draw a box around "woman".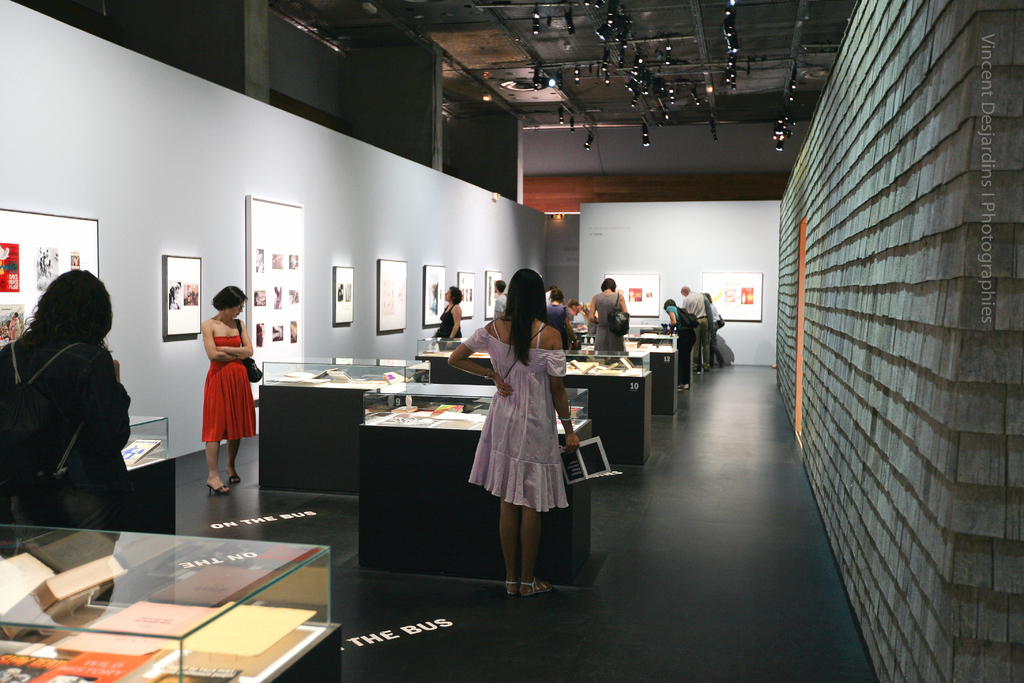
bbox=(201, 285, 253, 494).
